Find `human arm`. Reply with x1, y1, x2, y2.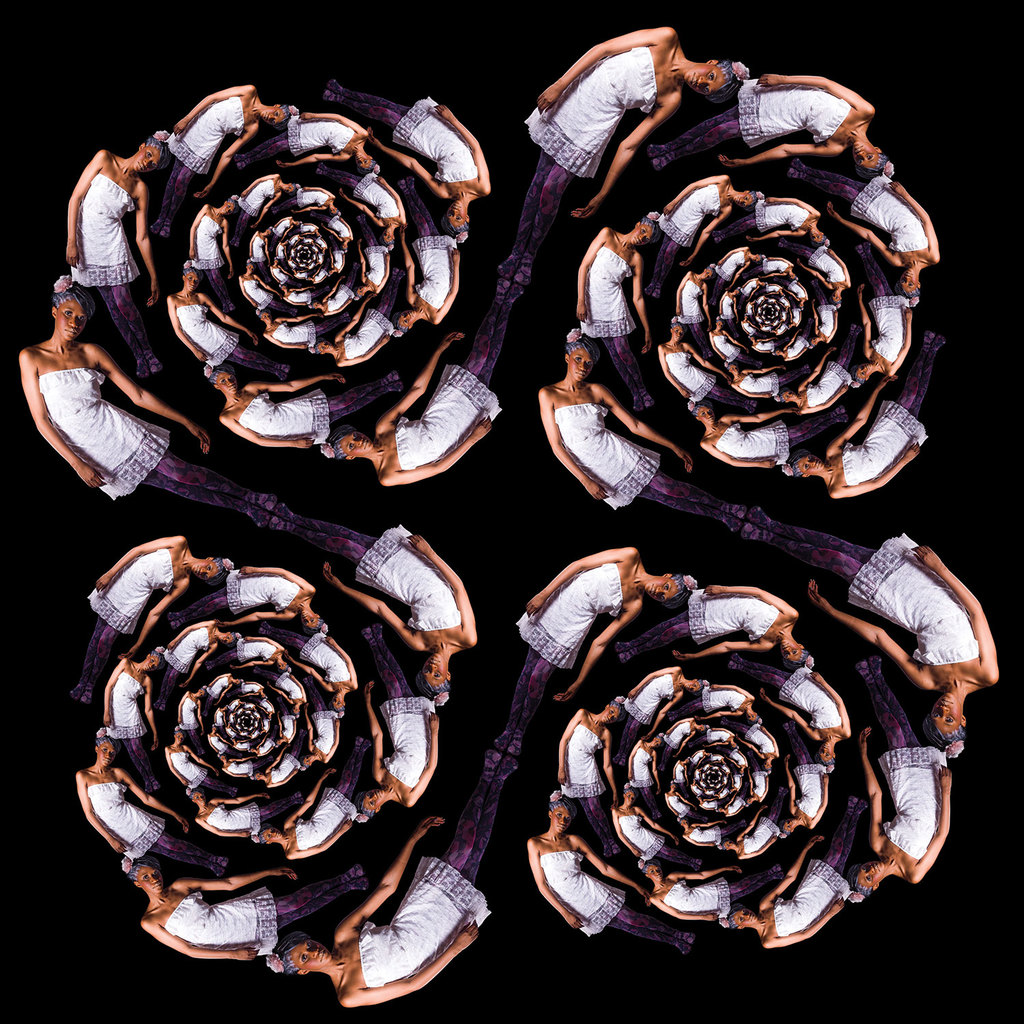
726, 756, 738, 770.
